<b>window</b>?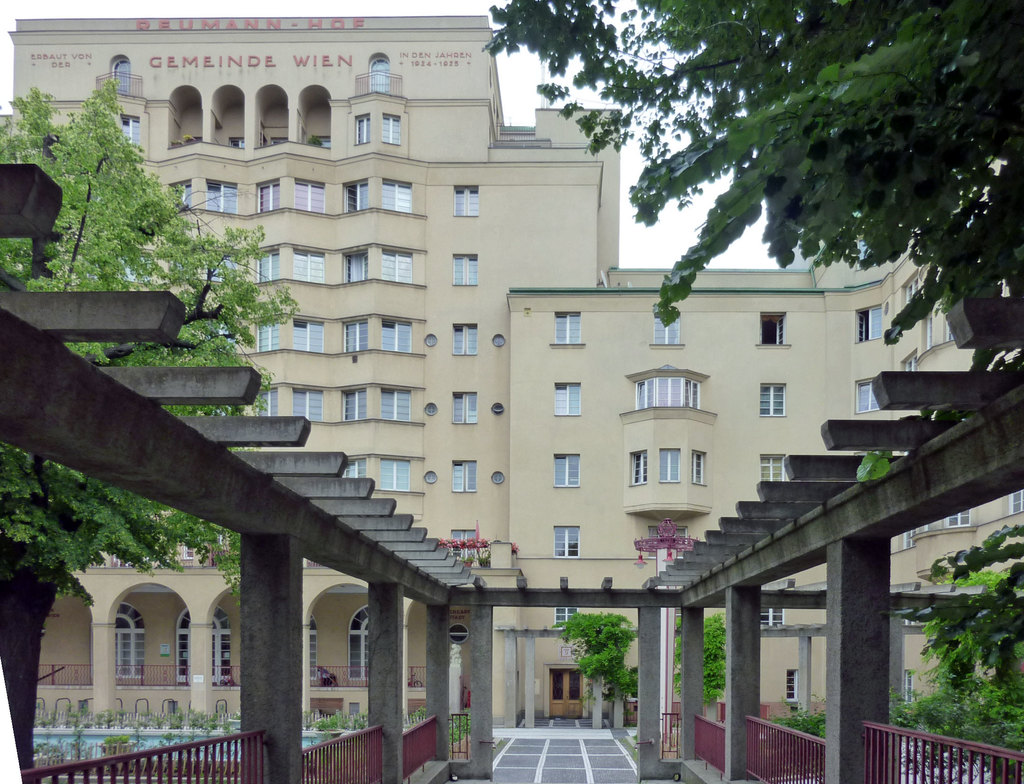
box(291, 246, 326, 284)
